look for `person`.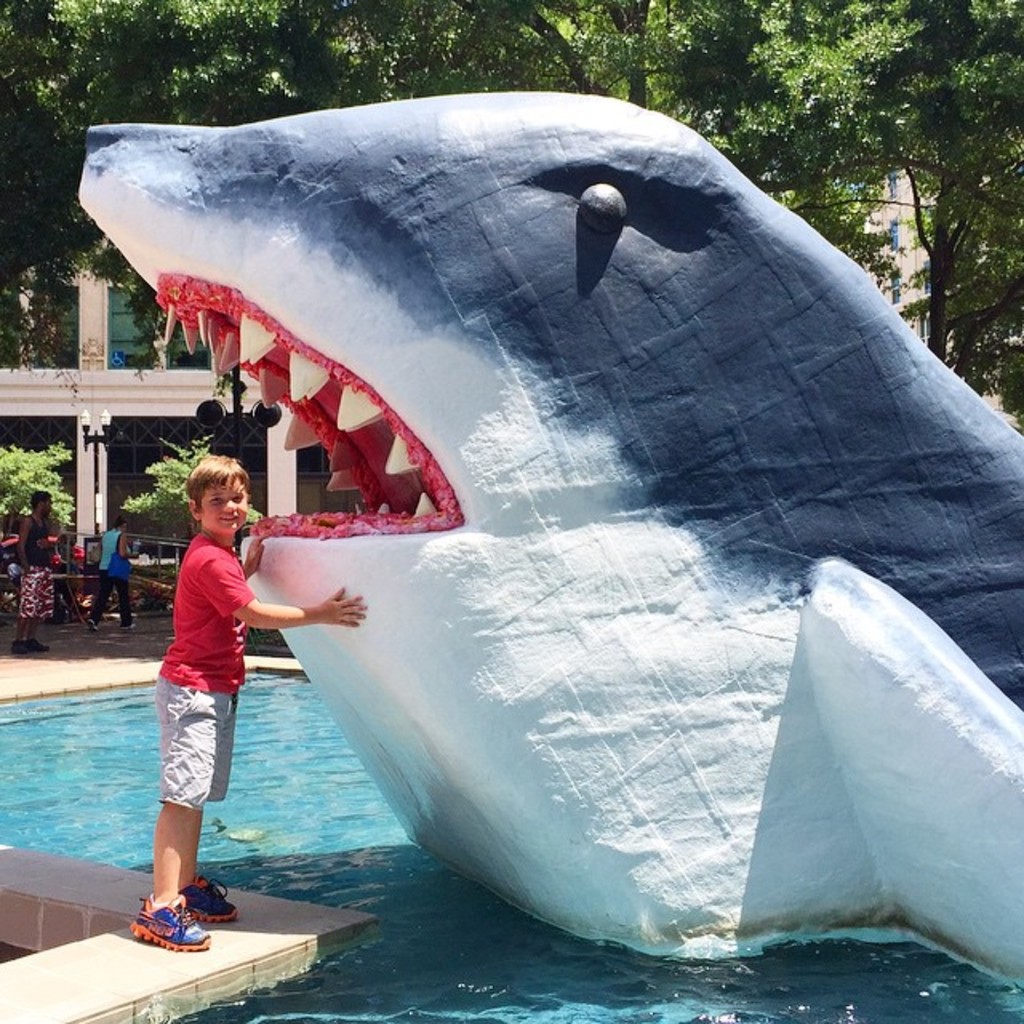
Found: (158,453,299,918).
